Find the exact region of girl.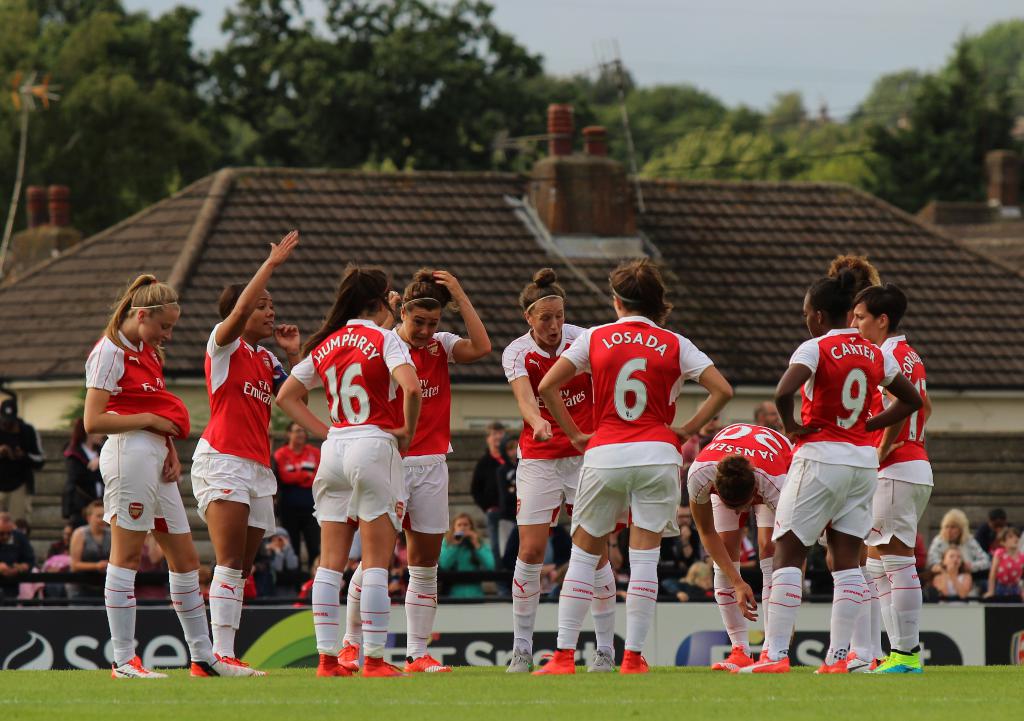
Exact region: bbox=[774, 254, 921, 670].
